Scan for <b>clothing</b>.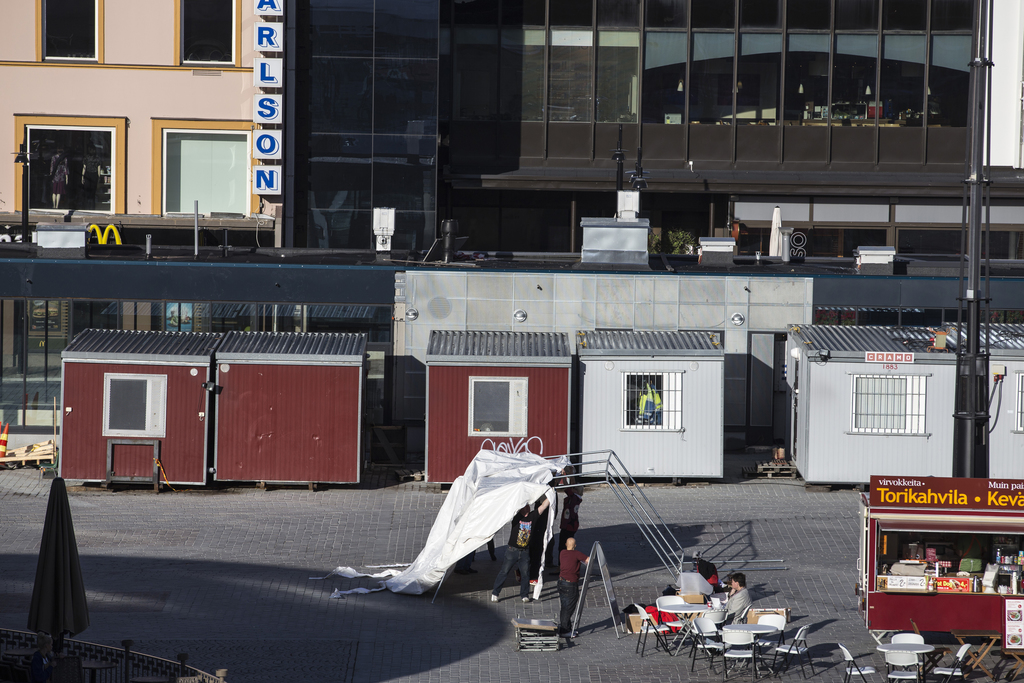
Scan result: box(636, 383, 656, 420).
